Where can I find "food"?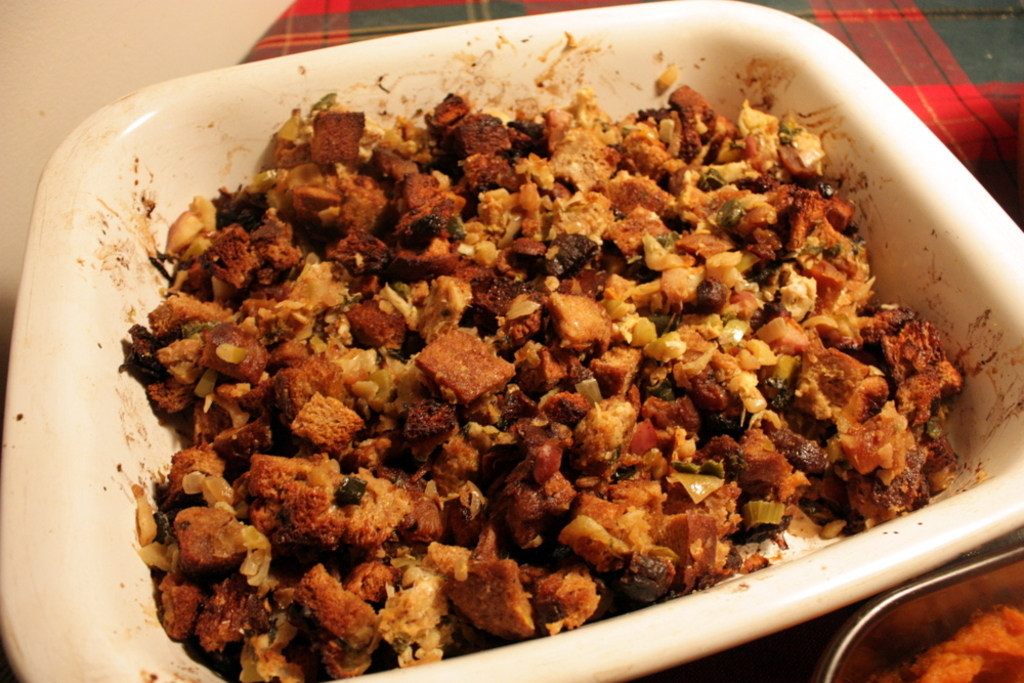
You can find it at bbox(890, 584, 1023, 682).
